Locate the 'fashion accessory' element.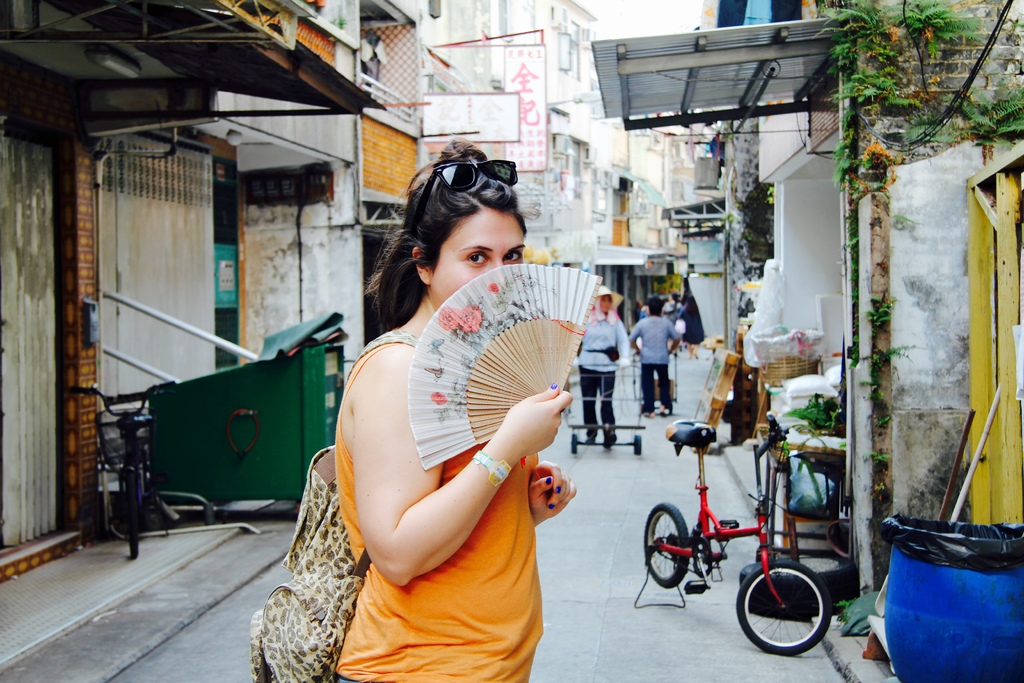
Element bbox: 421,159,514,208.
